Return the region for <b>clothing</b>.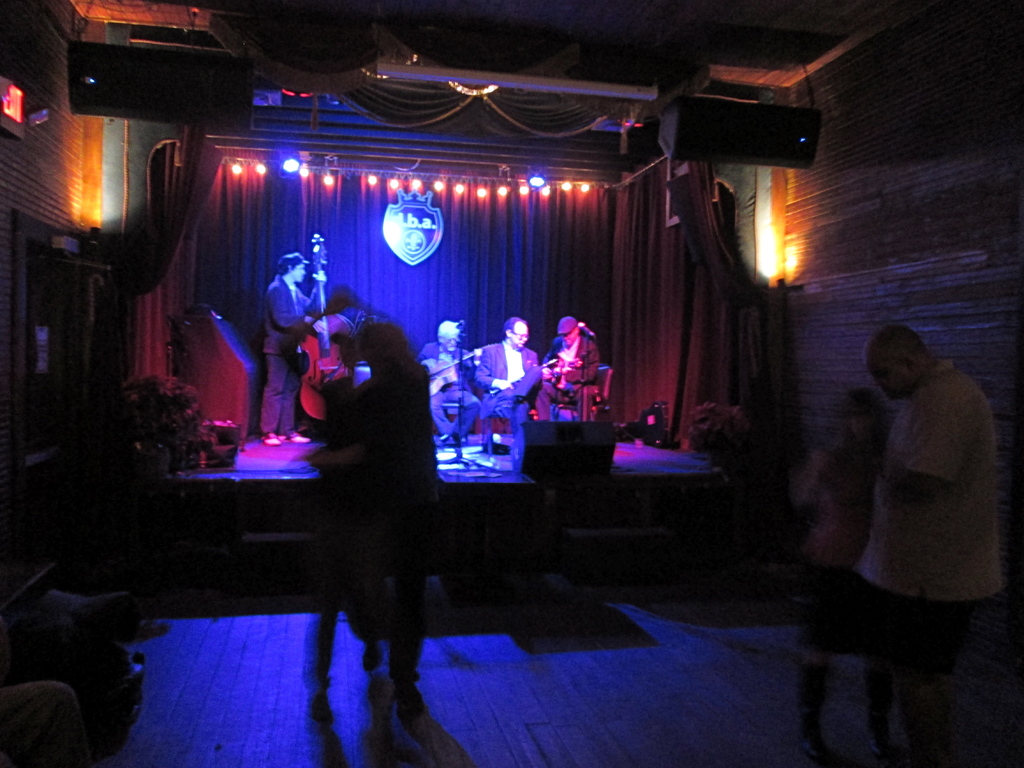
(left=532, top=334, right=599, bottom=419).
